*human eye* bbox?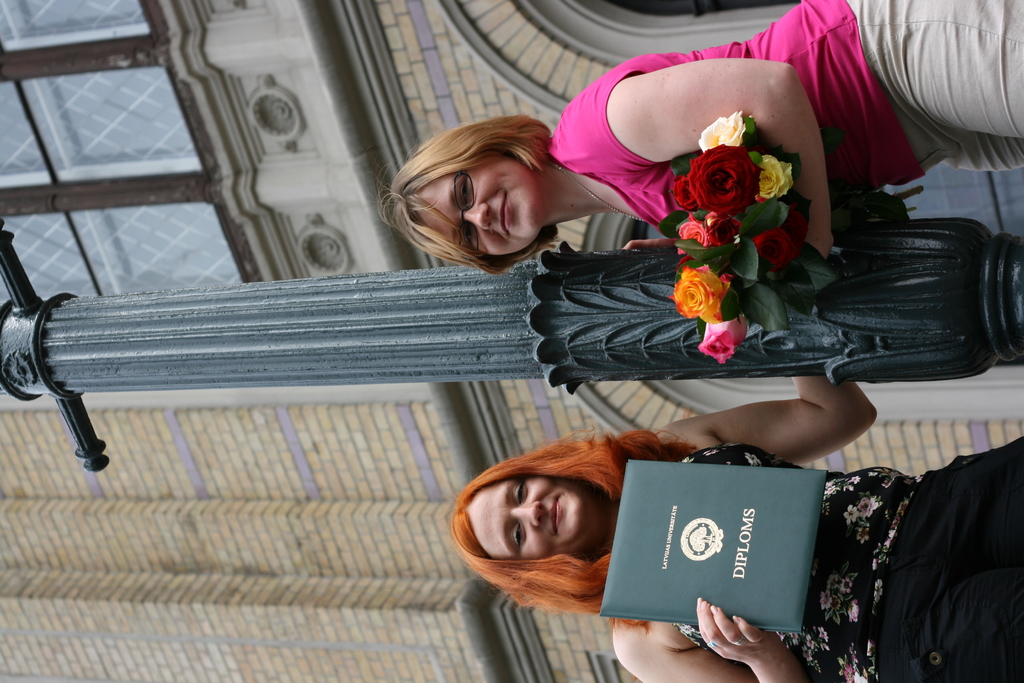
[515, 523, 525, 550]
